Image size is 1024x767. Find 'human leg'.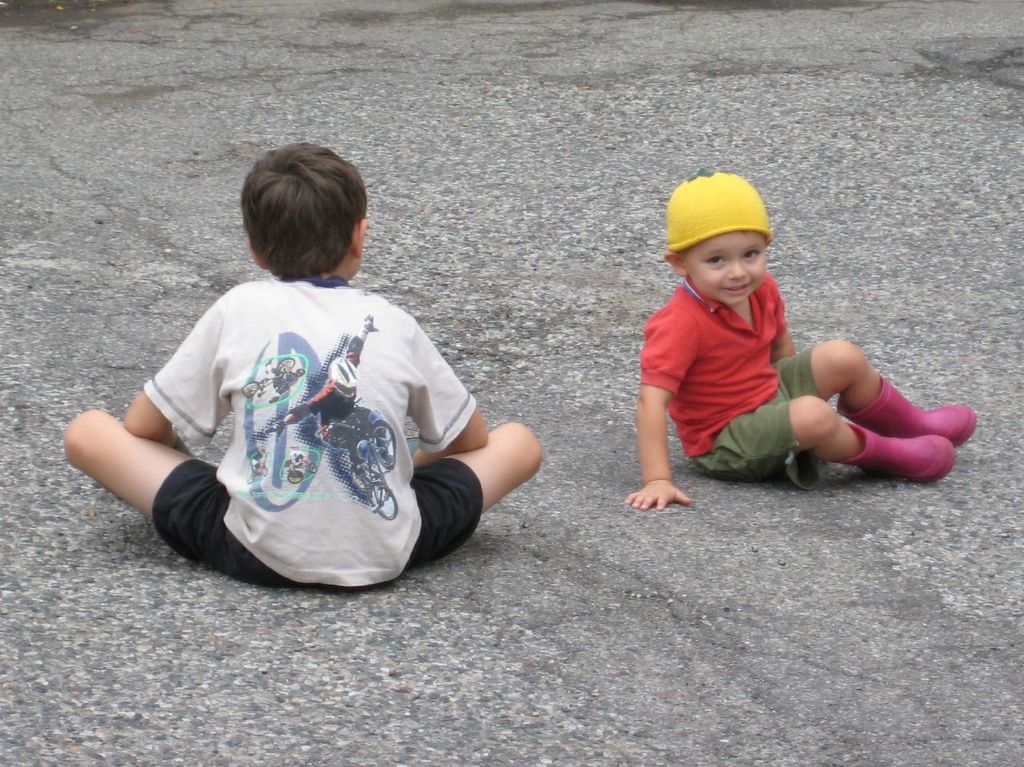
<bbox>697, 336, 926, 481</bbox>.
